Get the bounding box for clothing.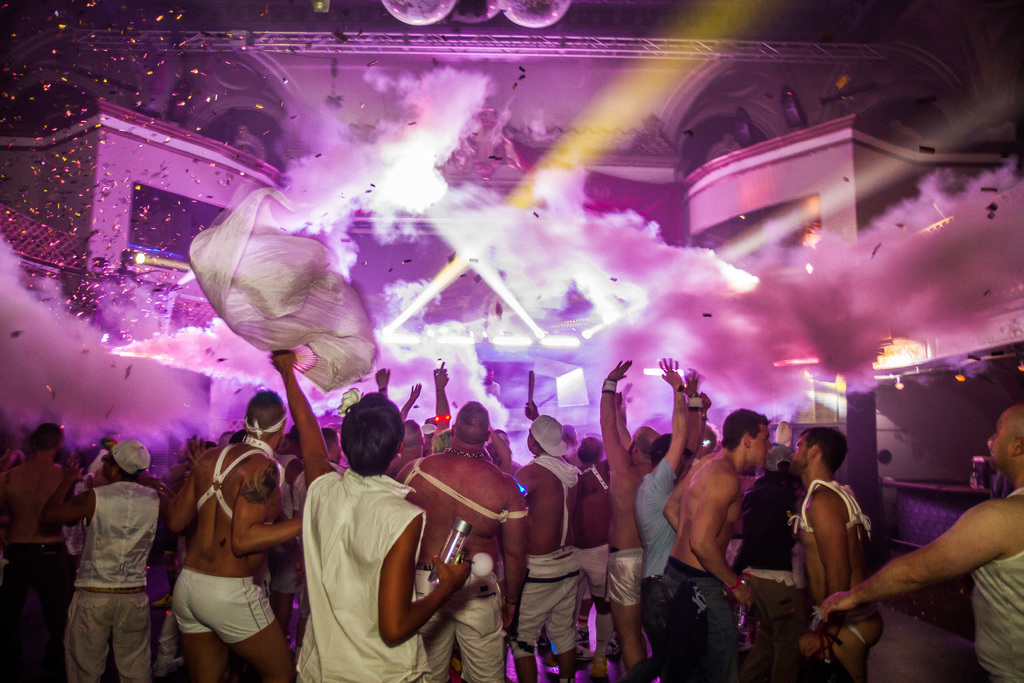
[left=975, top=488, right=1023, bottom=682].
